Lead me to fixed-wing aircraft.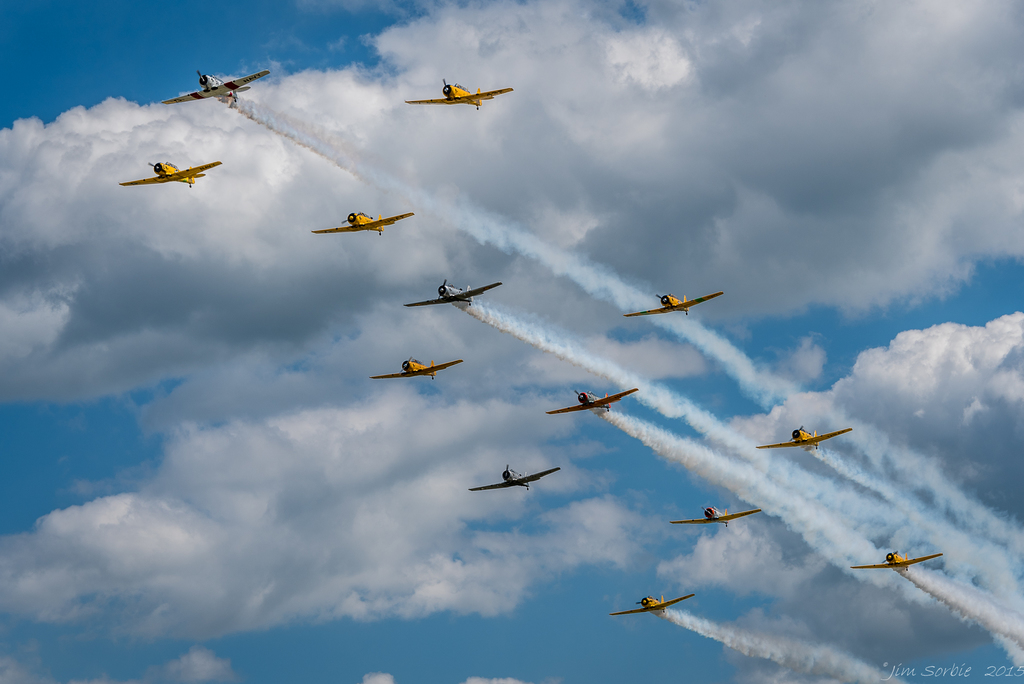
Lead to <box>465,462,559,489</box>.
